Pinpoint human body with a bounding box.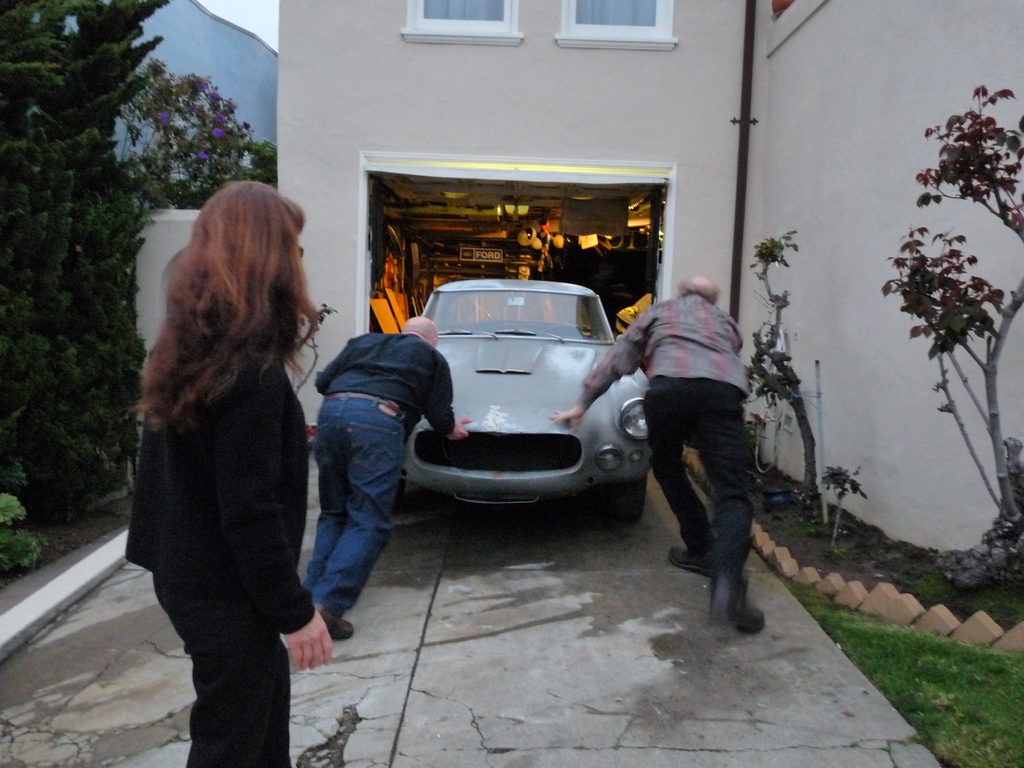
{"left": 554, "top": 280, "right": 764, "bottom": 640}.
